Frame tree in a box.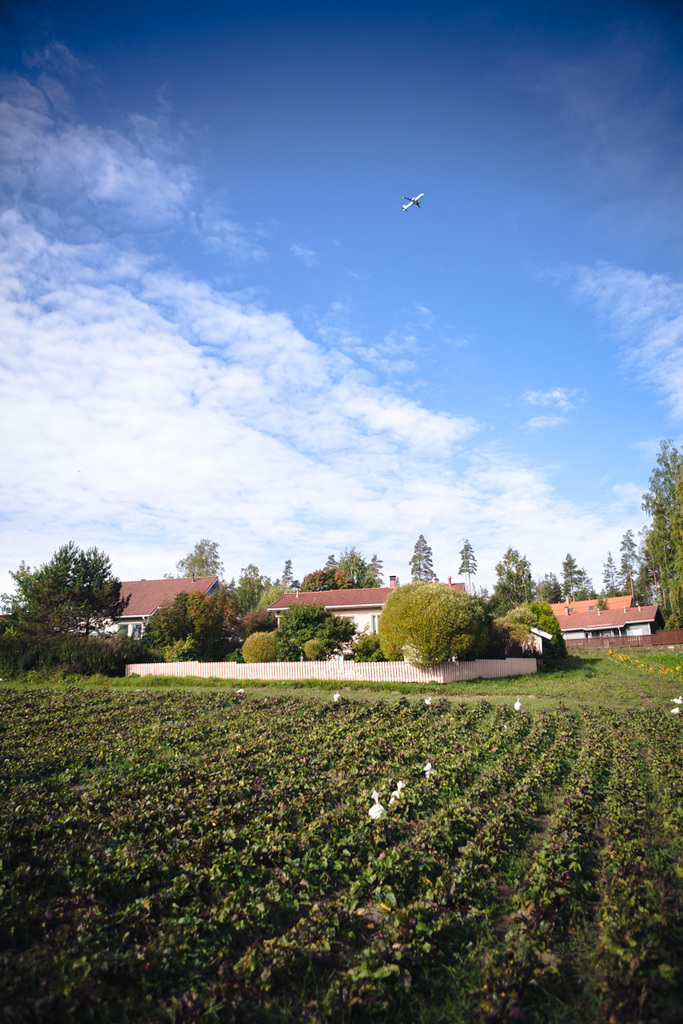
box(140, 580, 260, 647).
